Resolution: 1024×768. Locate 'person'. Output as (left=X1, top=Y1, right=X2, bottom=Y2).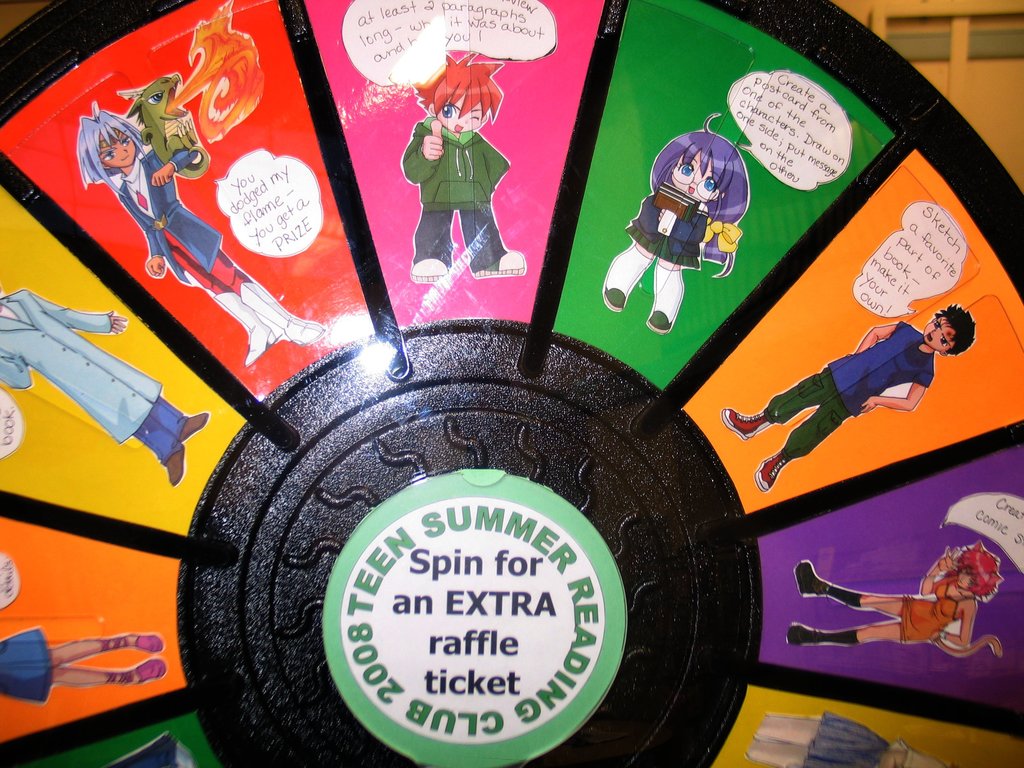
(left=599, top=114, right=750, bottom=337).
